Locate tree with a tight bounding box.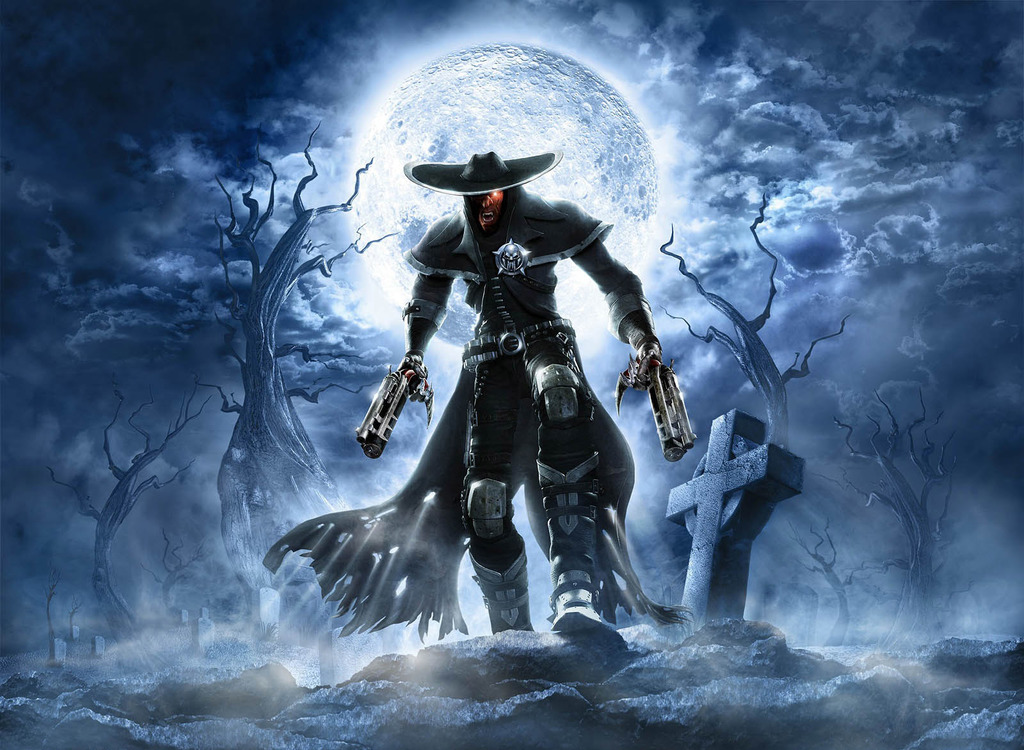
bbox=[790, 525, 856, 632].
